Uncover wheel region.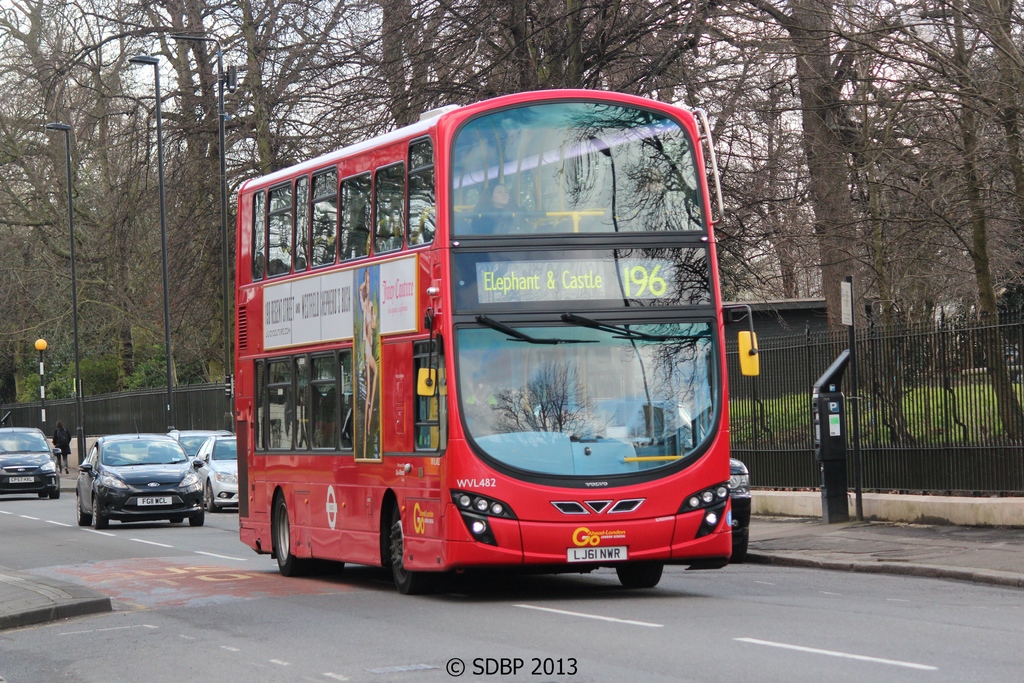
Uncovered: (90, 495, 110, 529).
